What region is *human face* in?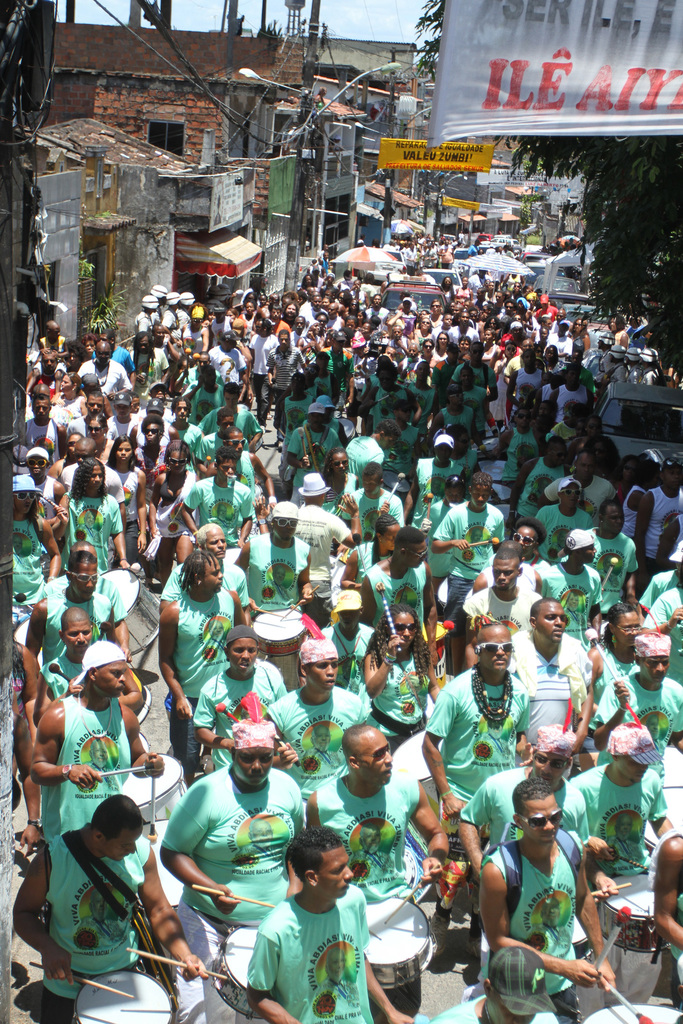
BBox(373, 294, 380, 308).
